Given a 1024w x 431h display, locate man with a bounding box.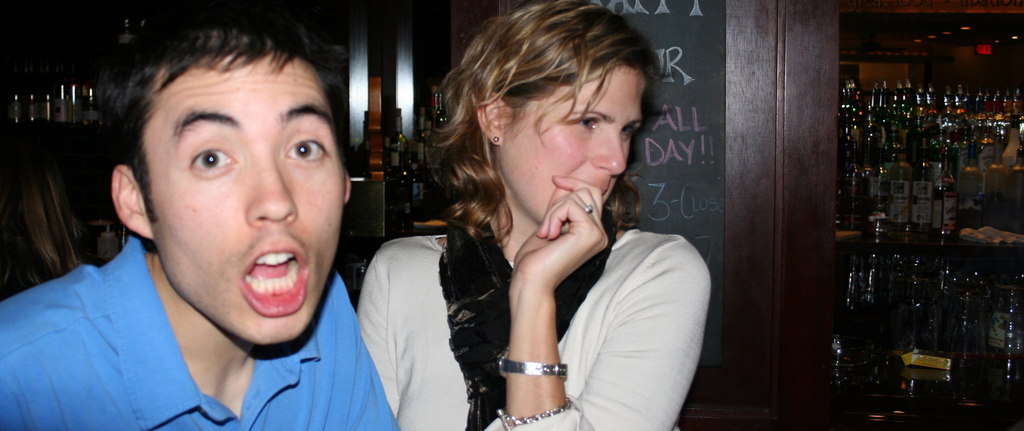
Located: (left=41, top=22, right=509, bottom=426).
